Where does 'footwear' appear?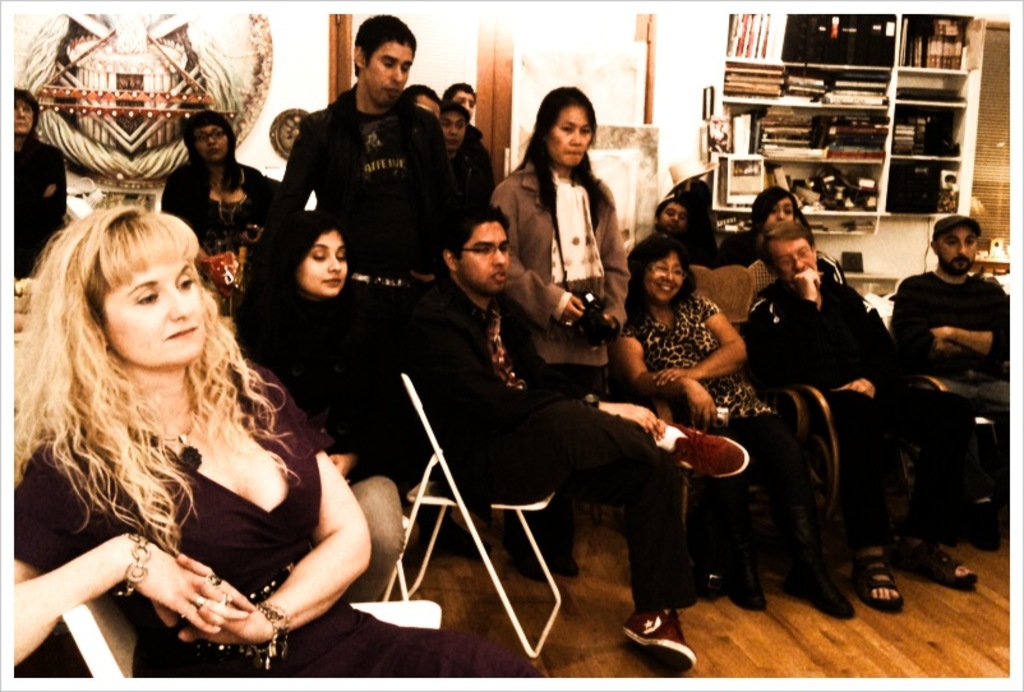
Appears at 848 549 904 615.
